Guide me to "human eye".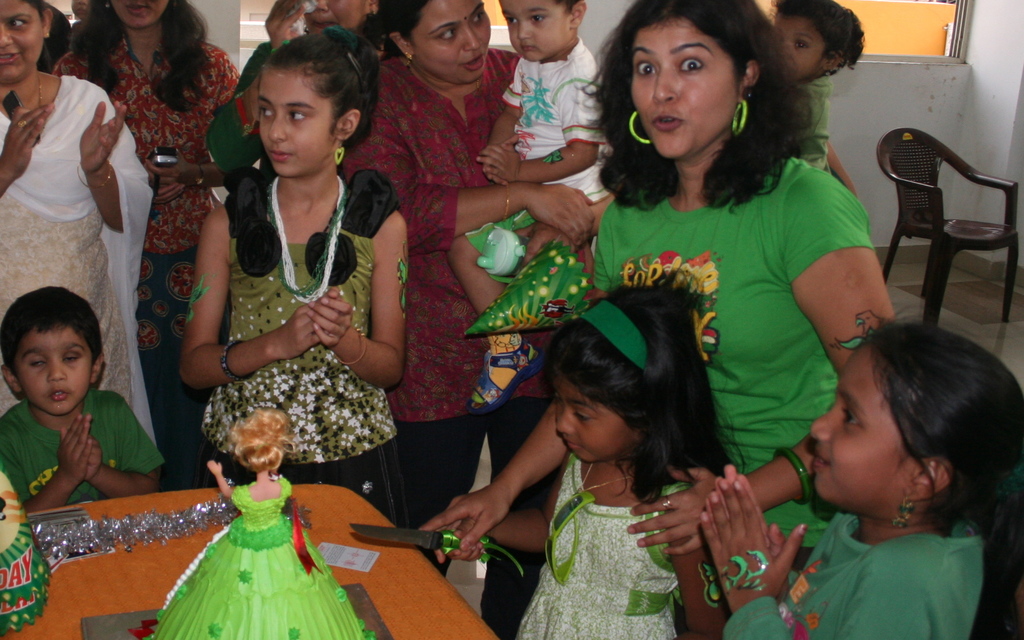
Guidance: region(470, 11, 483, 23).
